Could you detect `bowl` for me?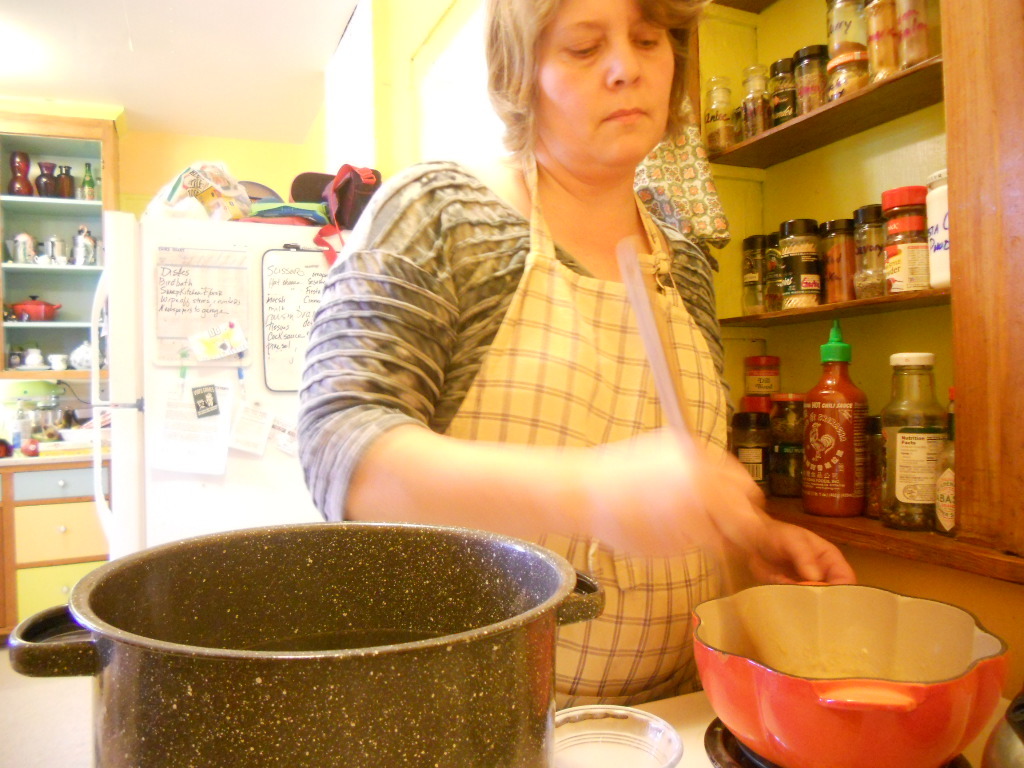
Detection result: 688/580/1004/767.
